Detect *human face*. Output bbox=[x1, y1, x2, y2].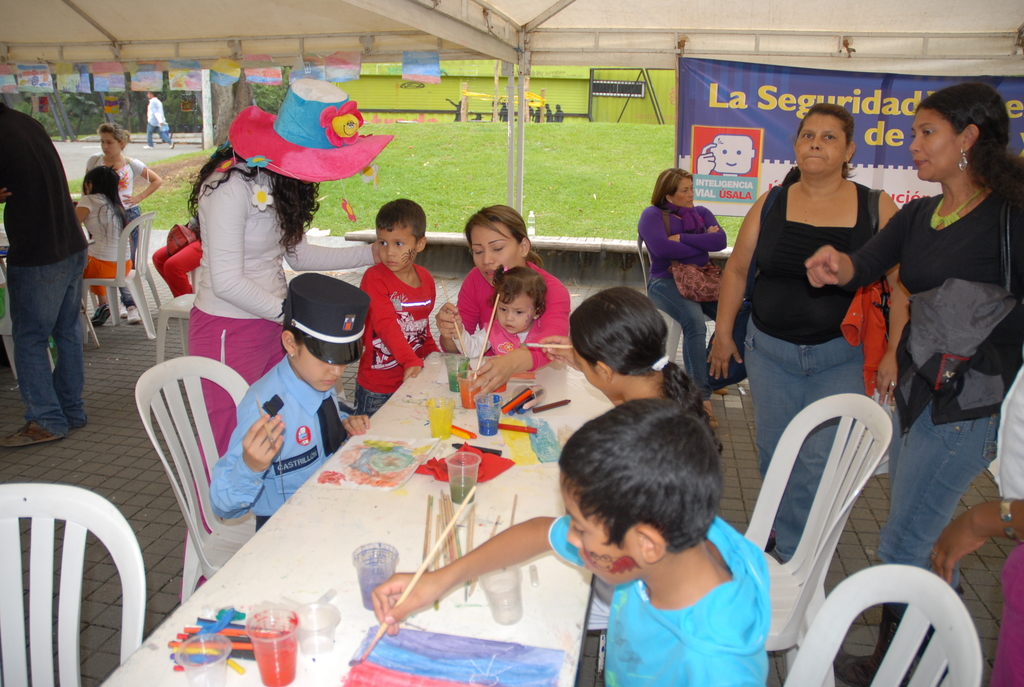
bbox=[669, 175, 694, 203].
